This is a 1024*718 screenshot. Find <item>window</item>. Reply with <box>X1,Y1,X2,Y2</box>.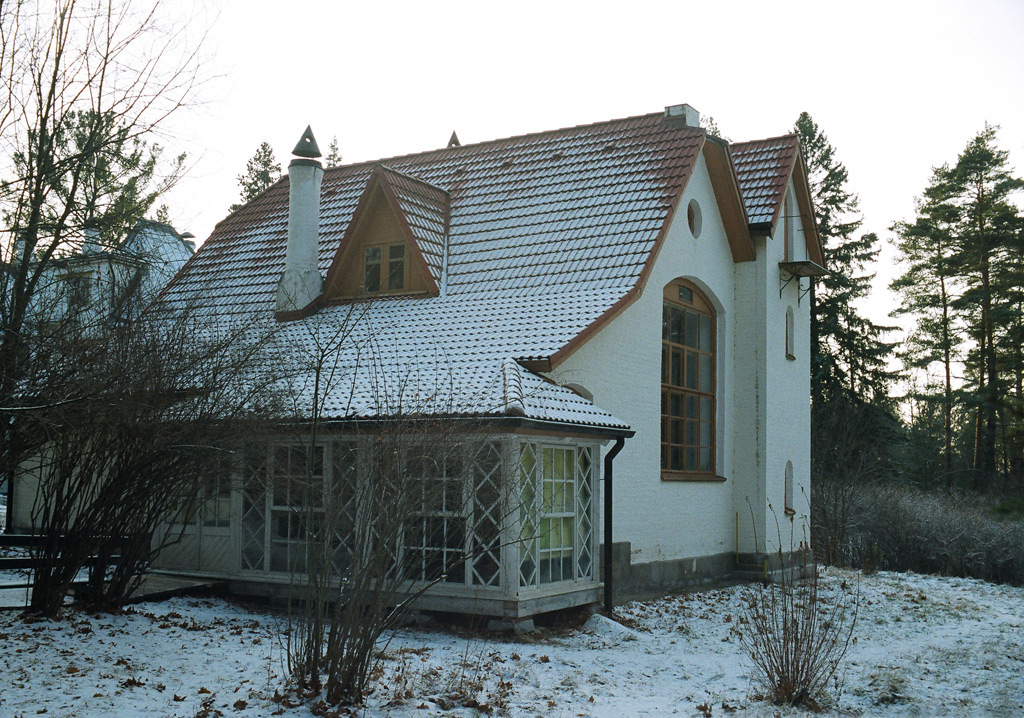
<box>366,245,410,293</box>.
